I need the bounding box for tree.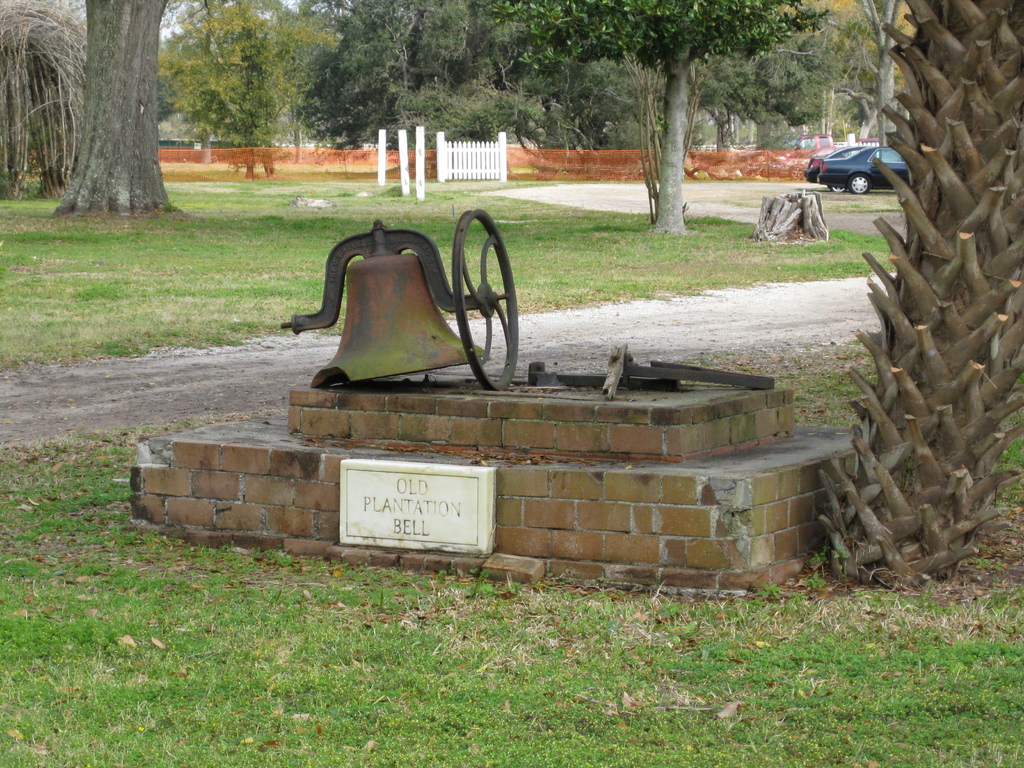
Here it is: crop(813, 33, 1014, 577).
